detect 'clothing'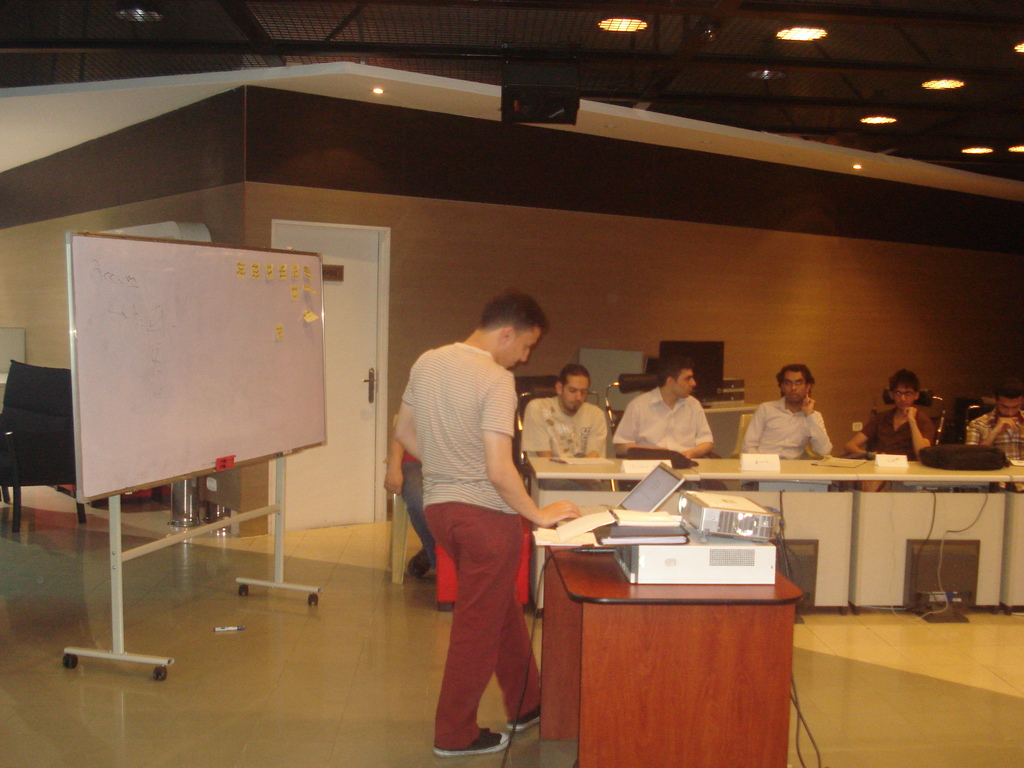
x1=518 y1=390 x2=608 y2=467
